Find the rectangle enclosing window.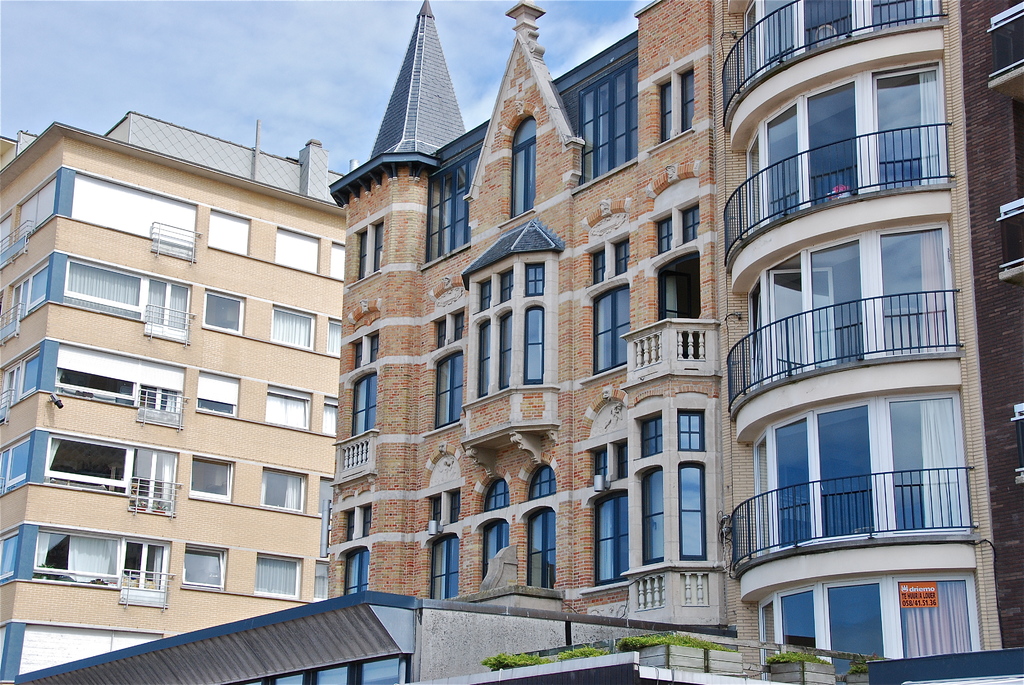
locate(184, 540, 224, 588).
